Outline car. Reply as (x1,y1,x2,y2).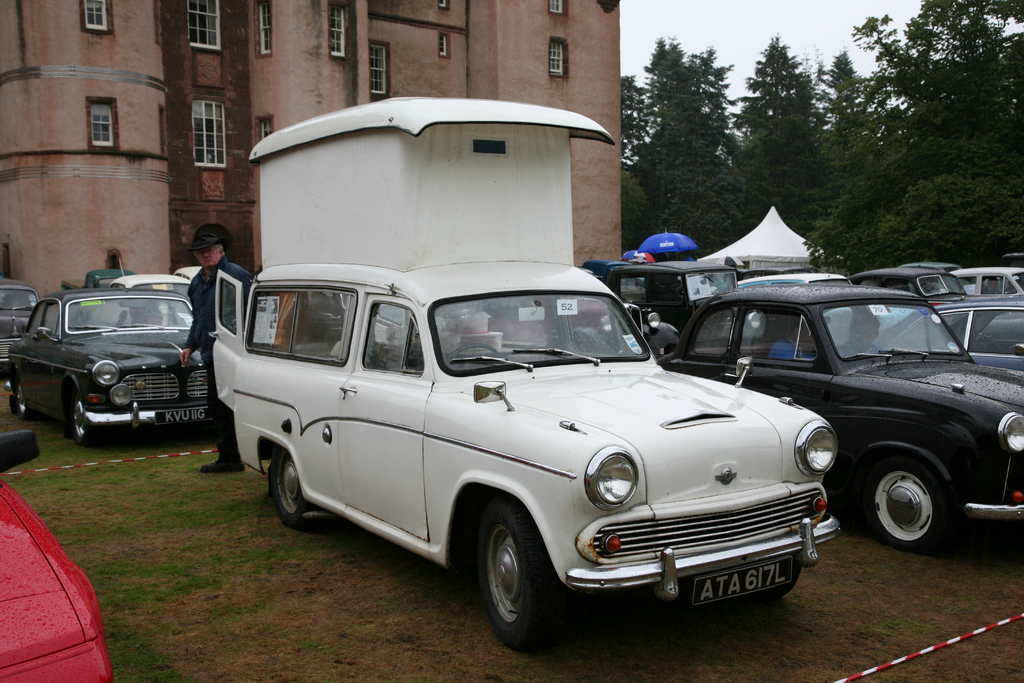
(740,273,852,287).
